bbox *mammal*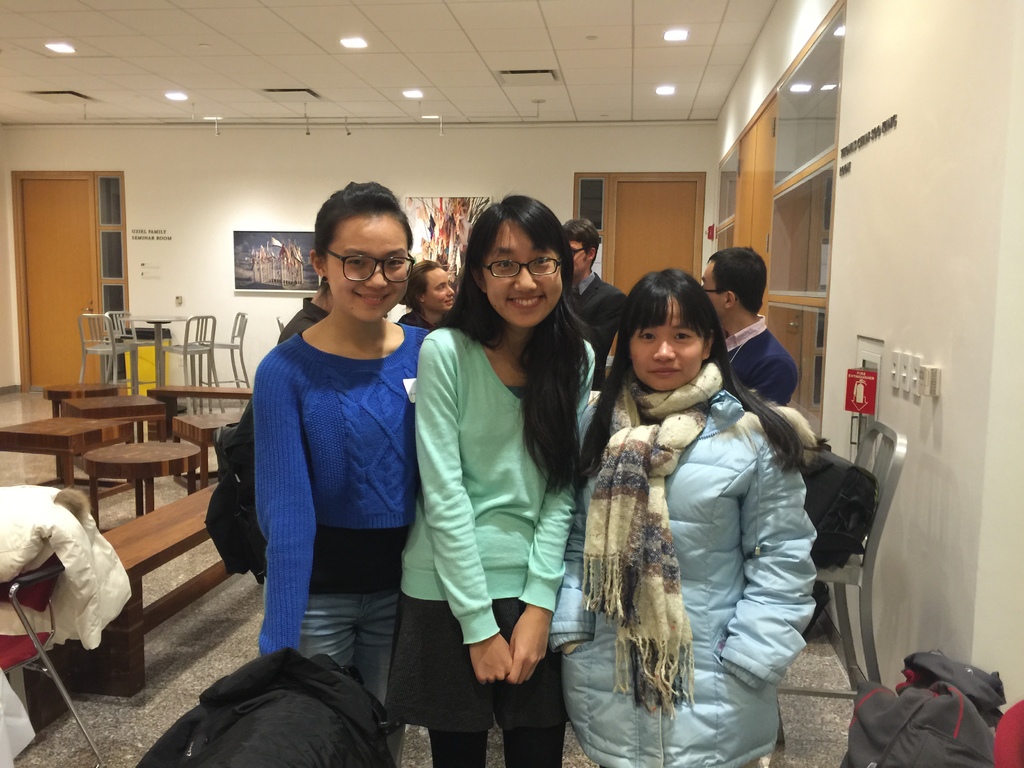
[x1=255, y1=180, x2=425, y2=764]
